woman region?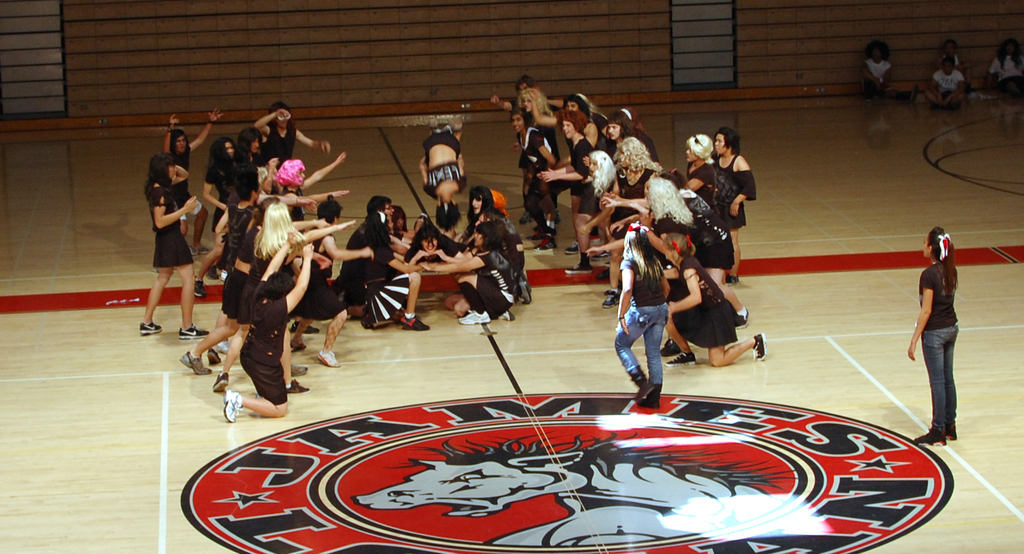
[x1=639, y1=221, x2=767, y2=370]
